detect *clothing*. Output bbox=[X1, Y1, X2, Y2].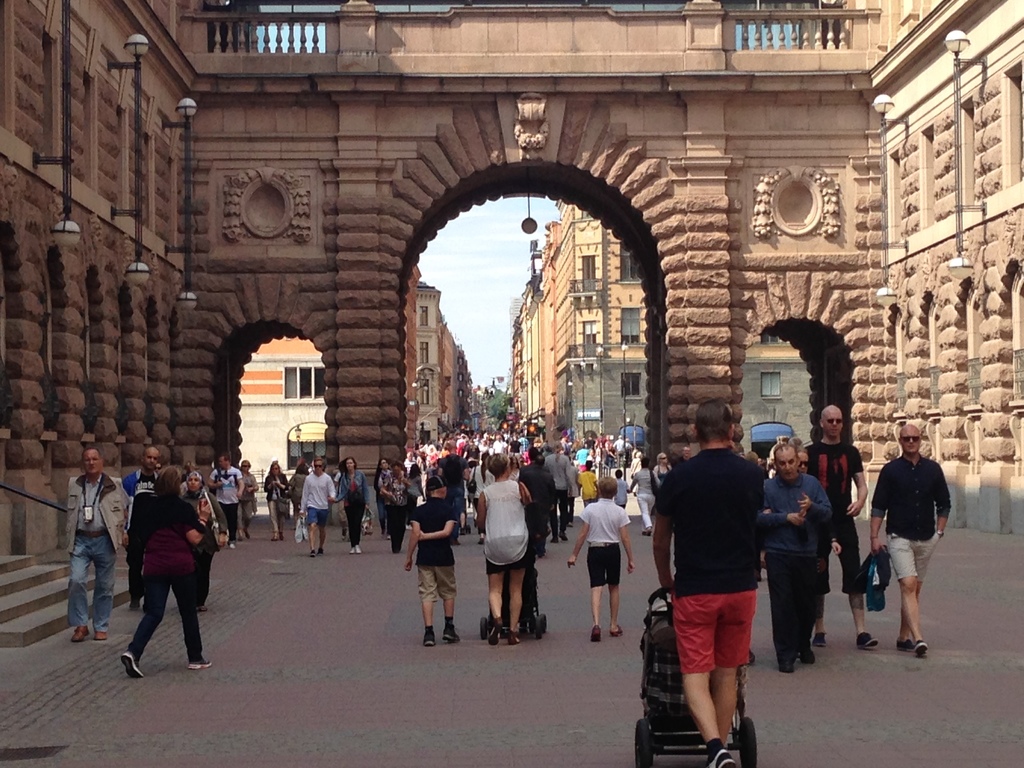
bbox=[436, 451, 471, 515].
